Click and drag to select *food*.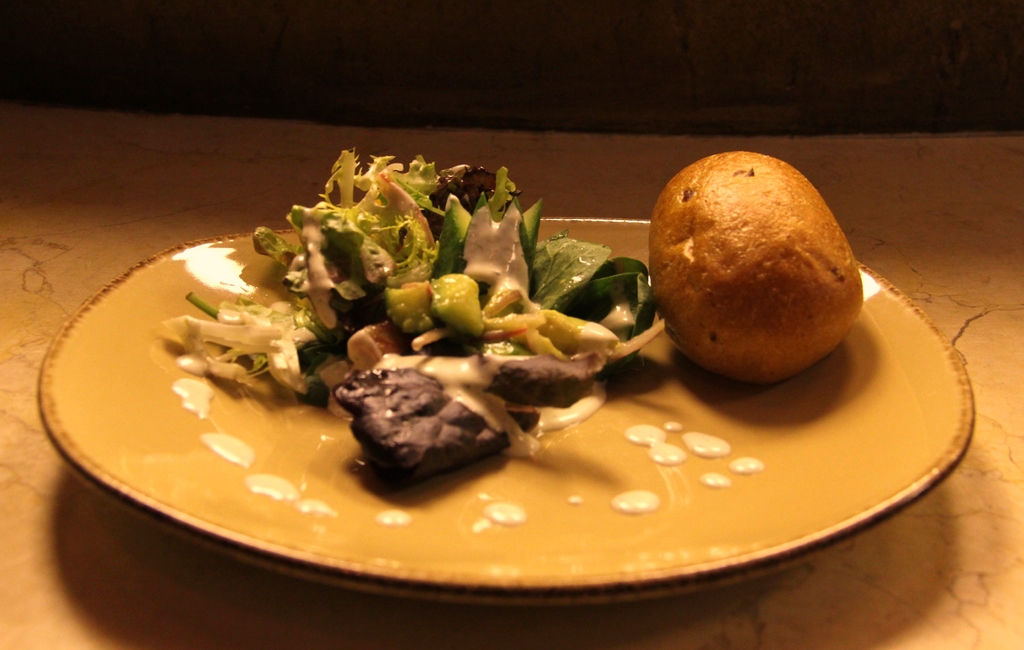
Selection: select_region(650, 146, 863, 382).
